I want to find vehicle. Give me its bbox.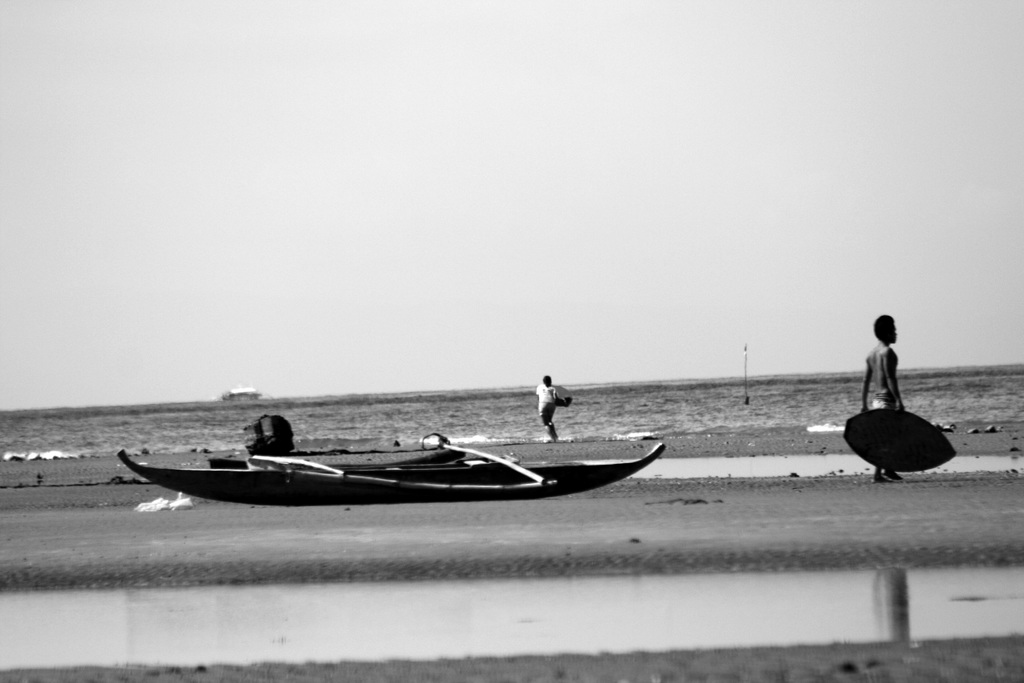
crop(218, 384, 268, 399).
